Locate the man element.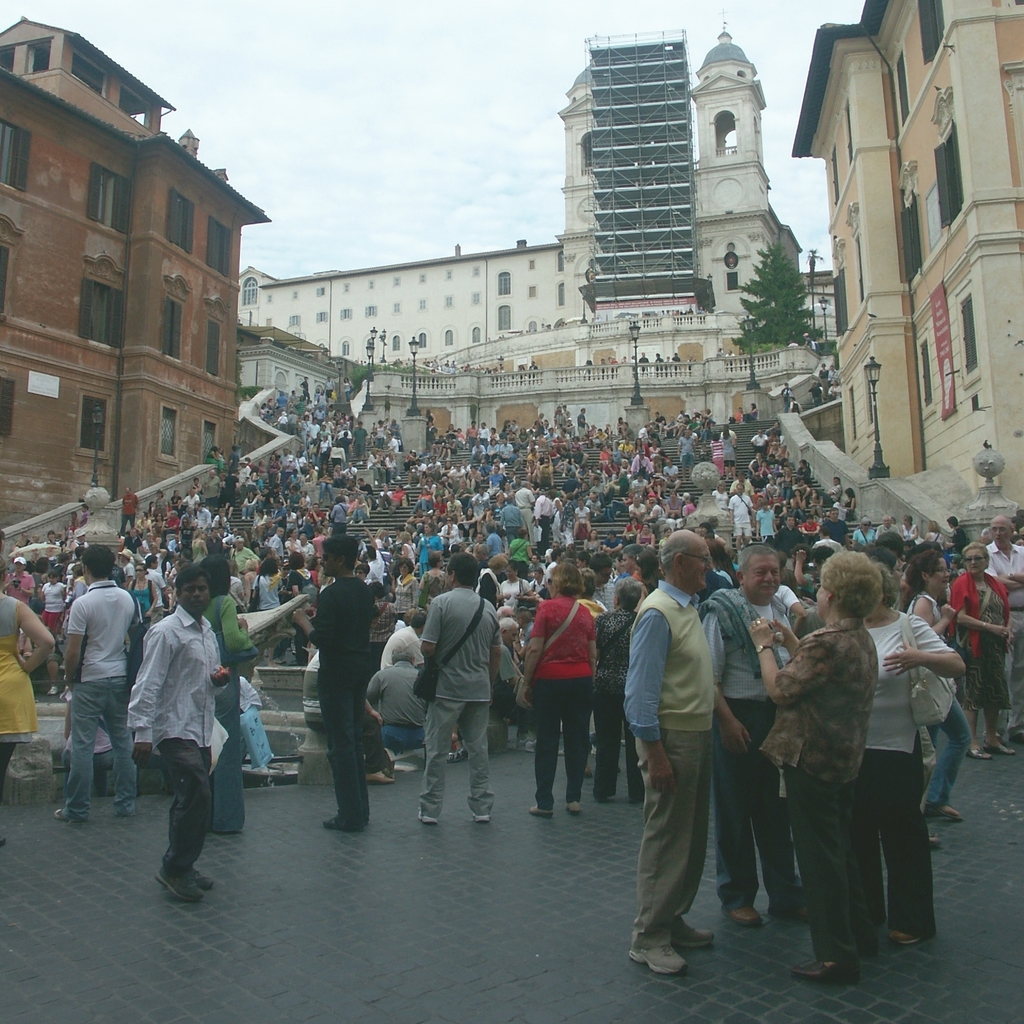
Element bbox: pyautogui.locateOnScreen(783, 385, 794, 406).
